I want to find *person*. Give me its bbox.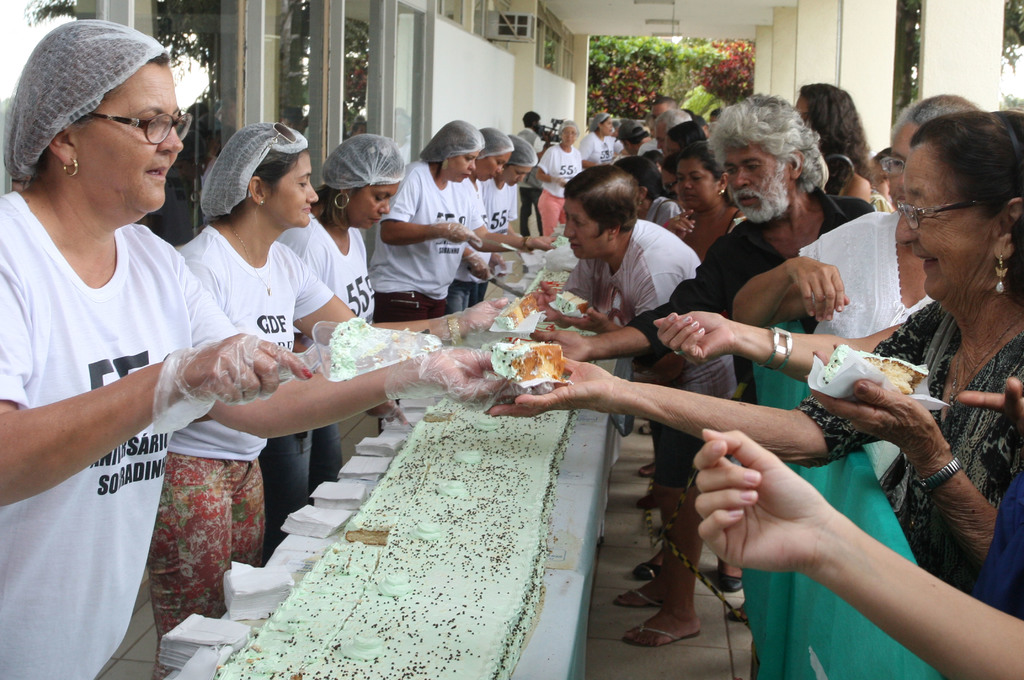
bbox=[990, 373, 1023, 620].
